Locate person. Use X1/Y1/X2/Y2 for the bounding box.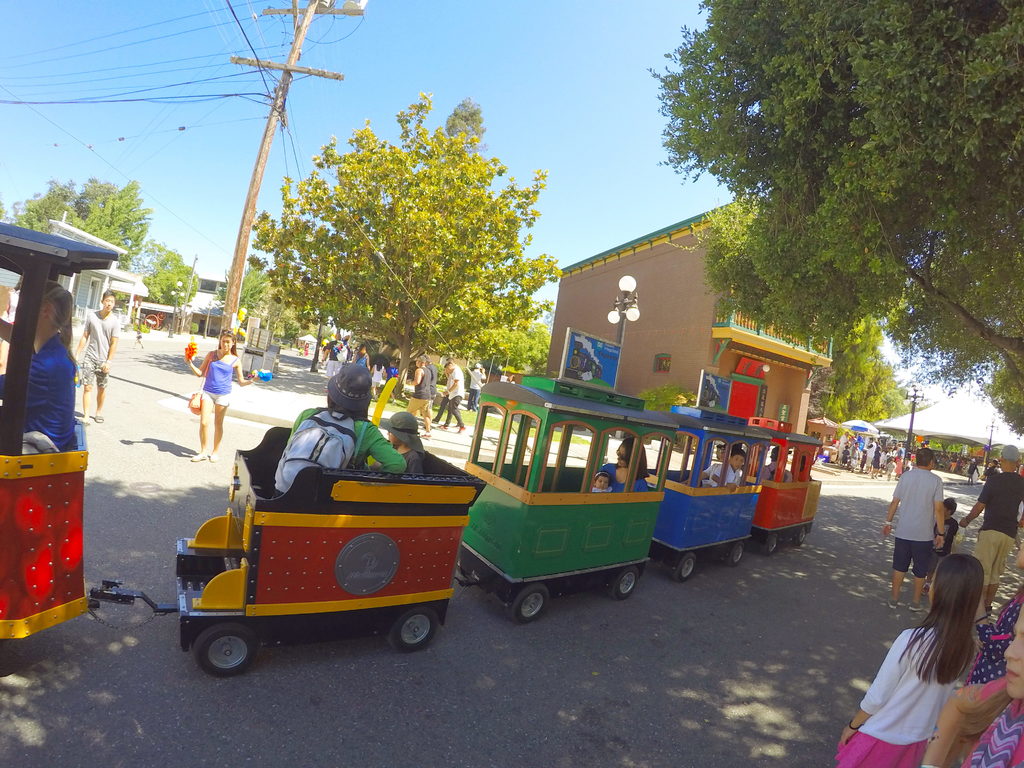
600/436/654/500.
